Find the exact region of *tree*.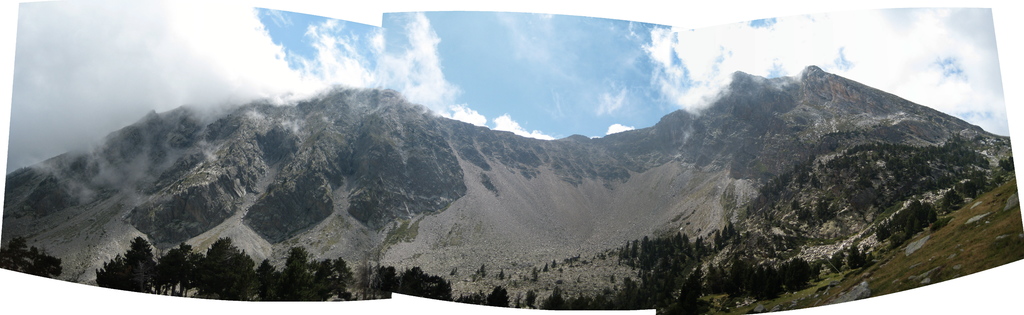
Exact region: bbox=(852, 245, 861, 270).
